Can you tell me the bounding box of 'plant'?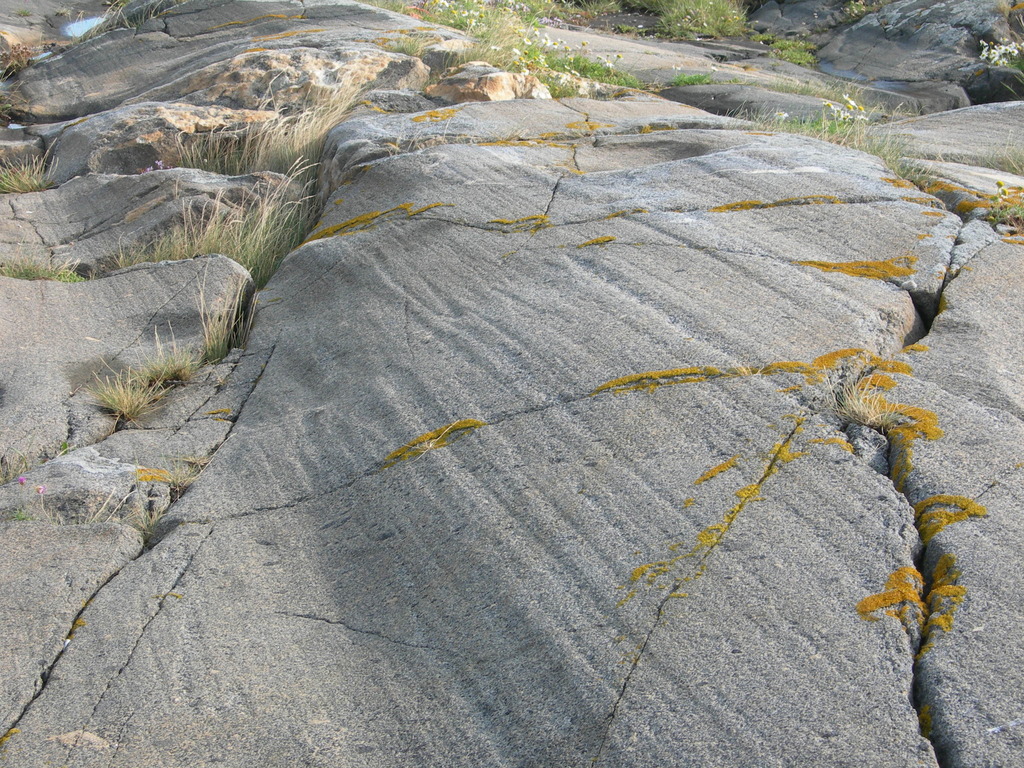
[left=51, top=262, right=86, bottom=280].
